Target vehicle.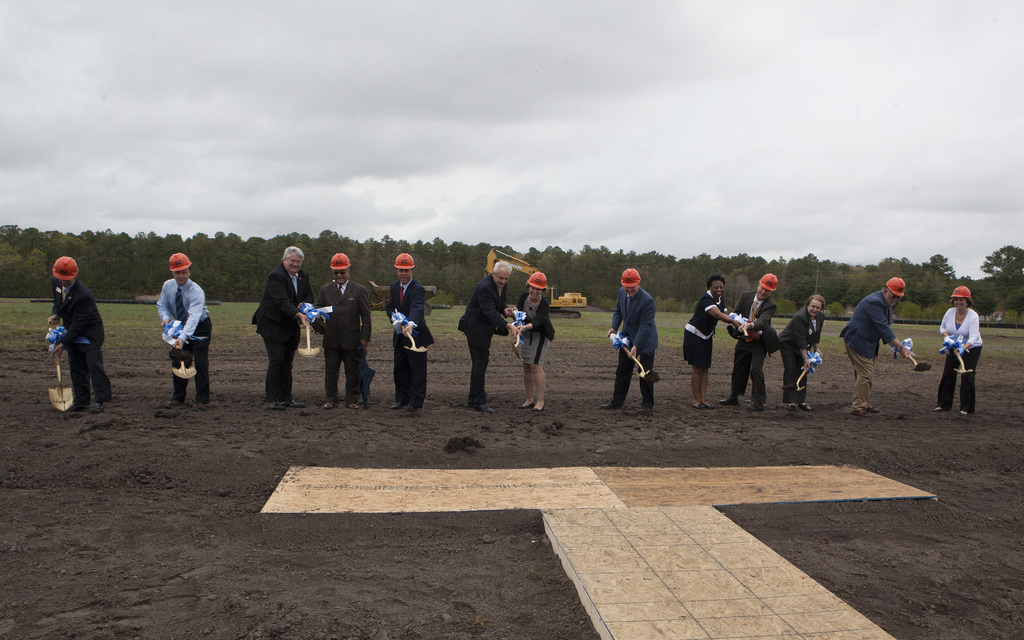
Target region: select_region(366, 277, 441, 318).
